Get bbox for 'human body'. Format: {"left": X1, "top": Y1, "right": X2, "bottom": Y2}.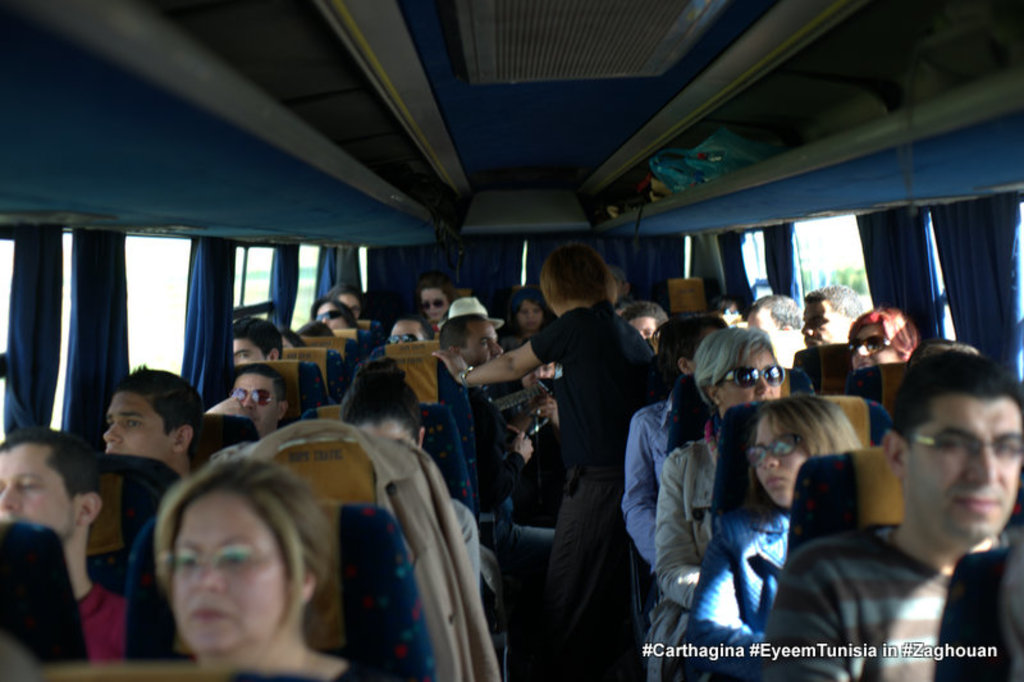
{"left": 0, "top": 415, "right": 142, "bottom": 673}.
